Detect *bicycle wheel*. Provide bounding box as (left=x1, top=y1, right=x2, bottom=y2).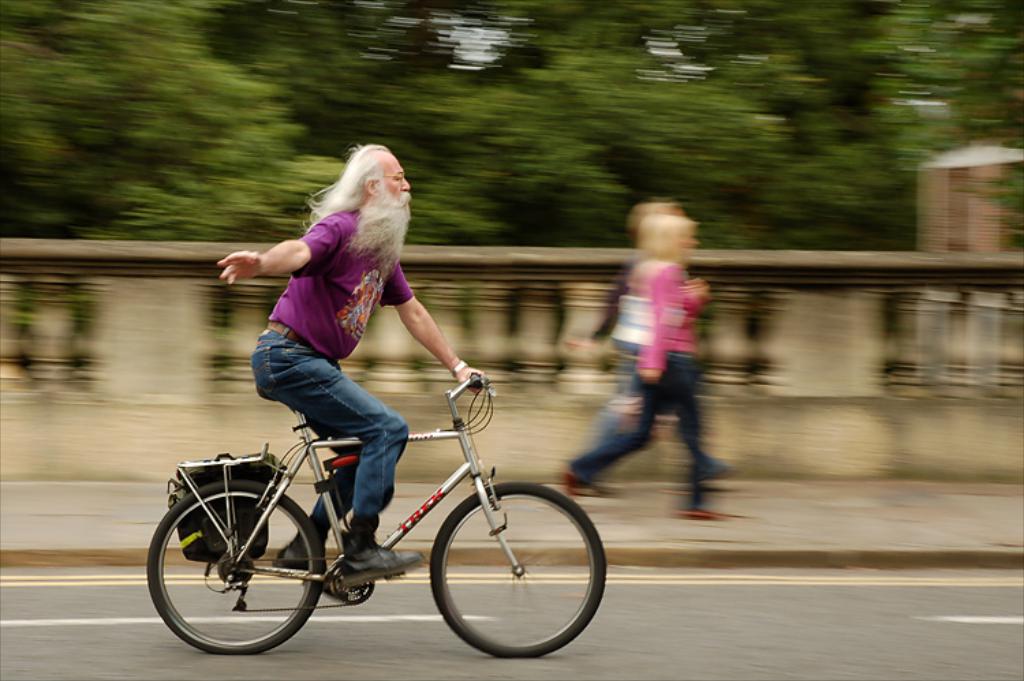
(left=143, top=478, right=330, bottom=656).
